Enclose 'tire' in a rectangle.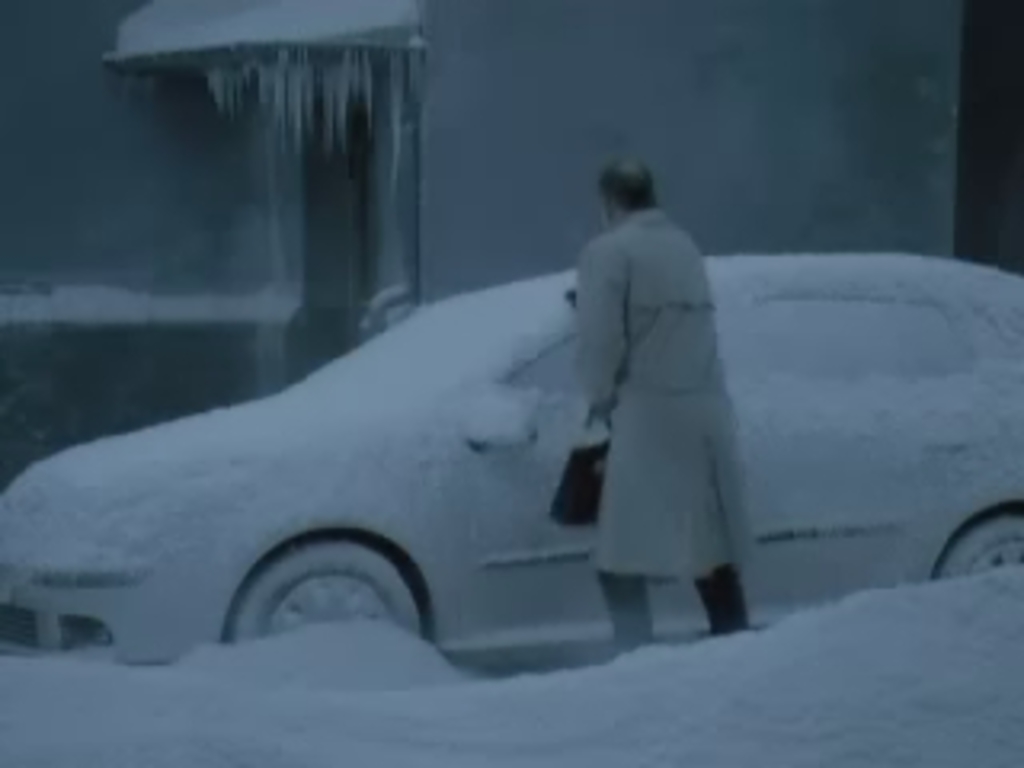
x1=211 y1=522 x2=435 y2=659.
